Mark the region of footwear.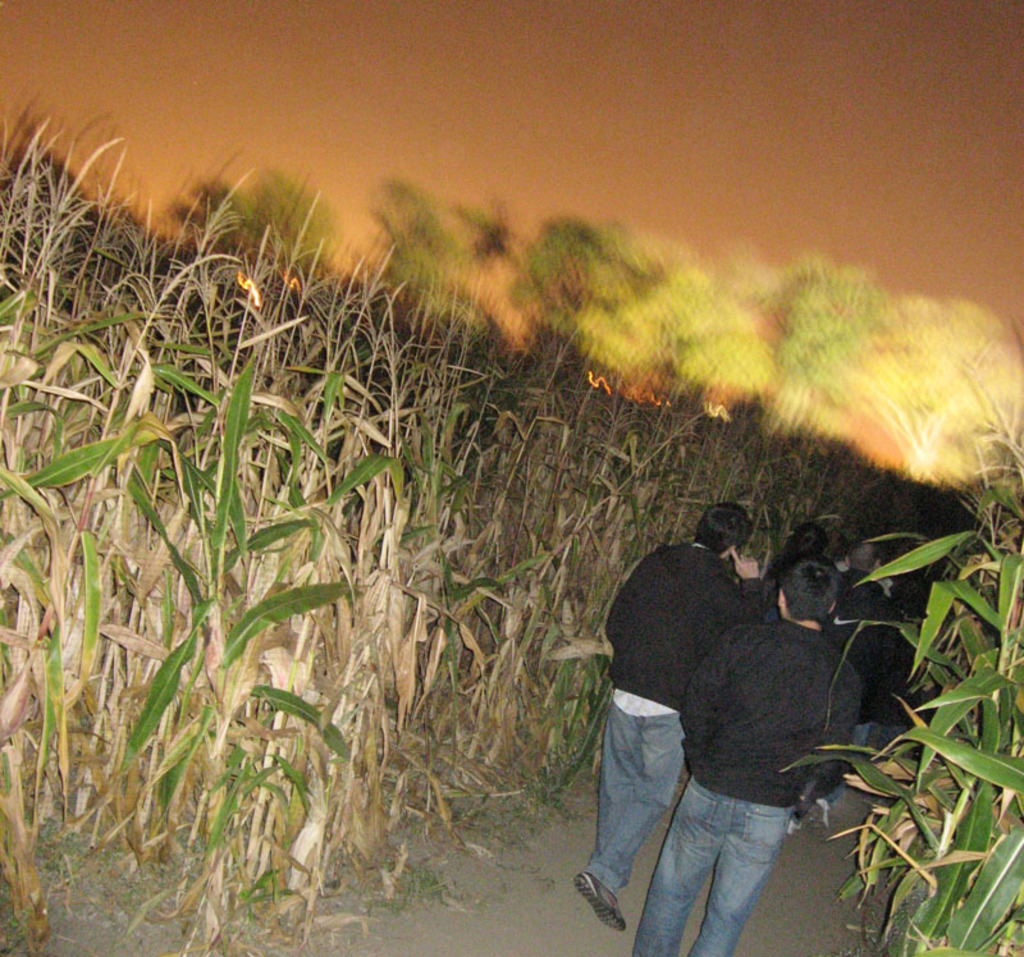
Region: bbox=[813, 796, 835, 832].
